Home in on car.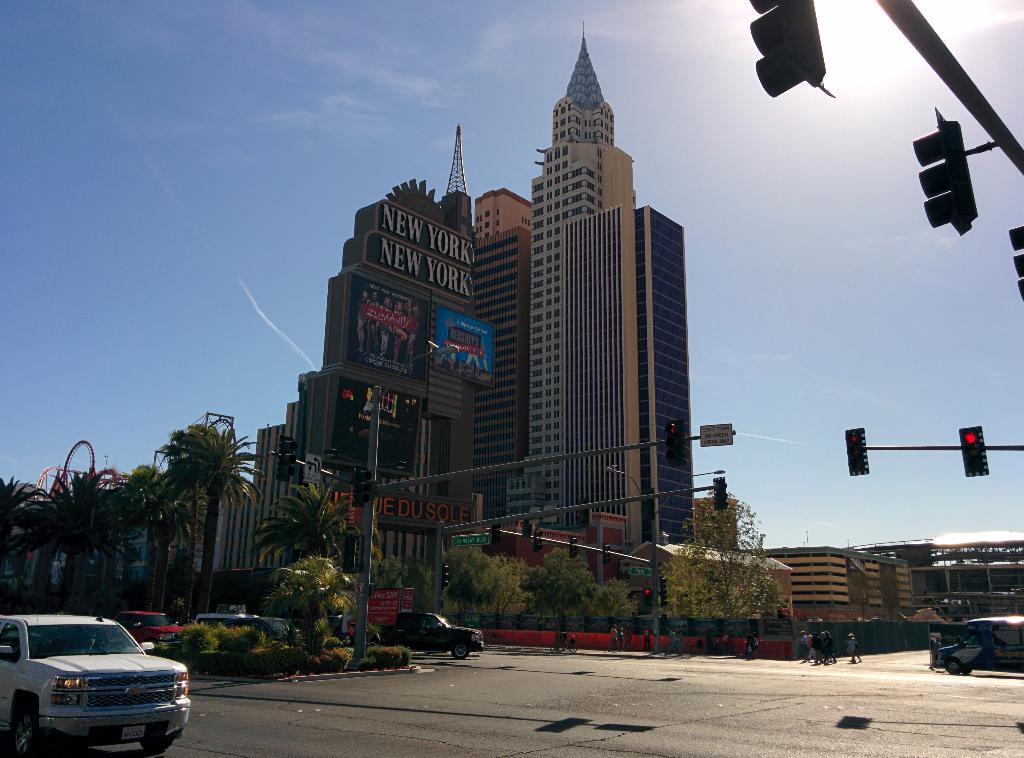
Homed in at [left=8, top=622, right=186, bottom=748].
